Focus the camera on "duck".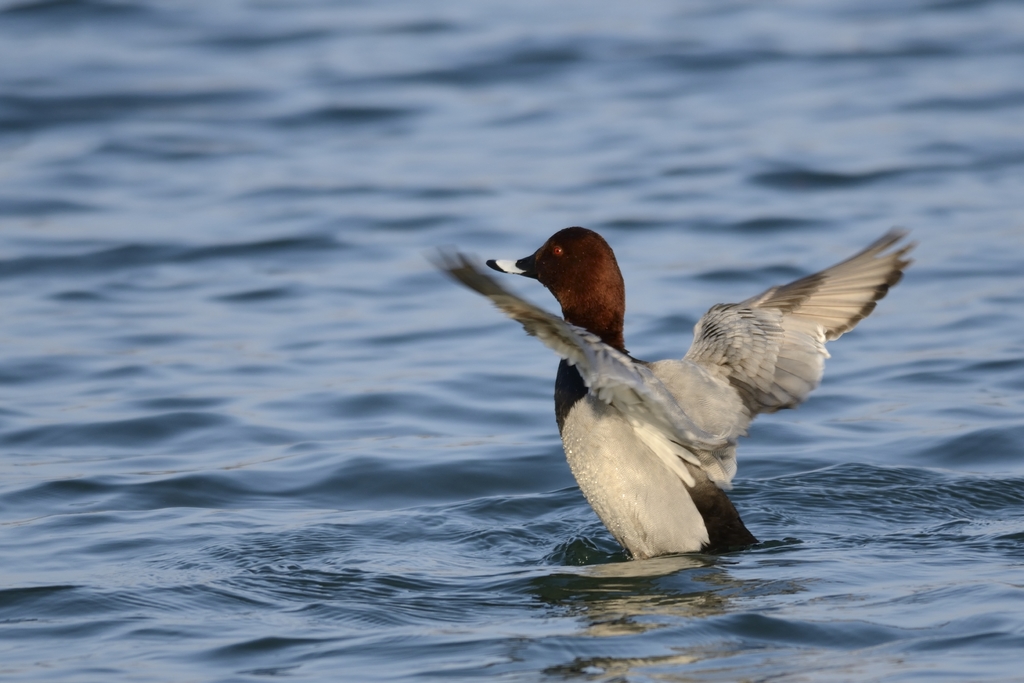
Focus region: 433/227/913/554.
